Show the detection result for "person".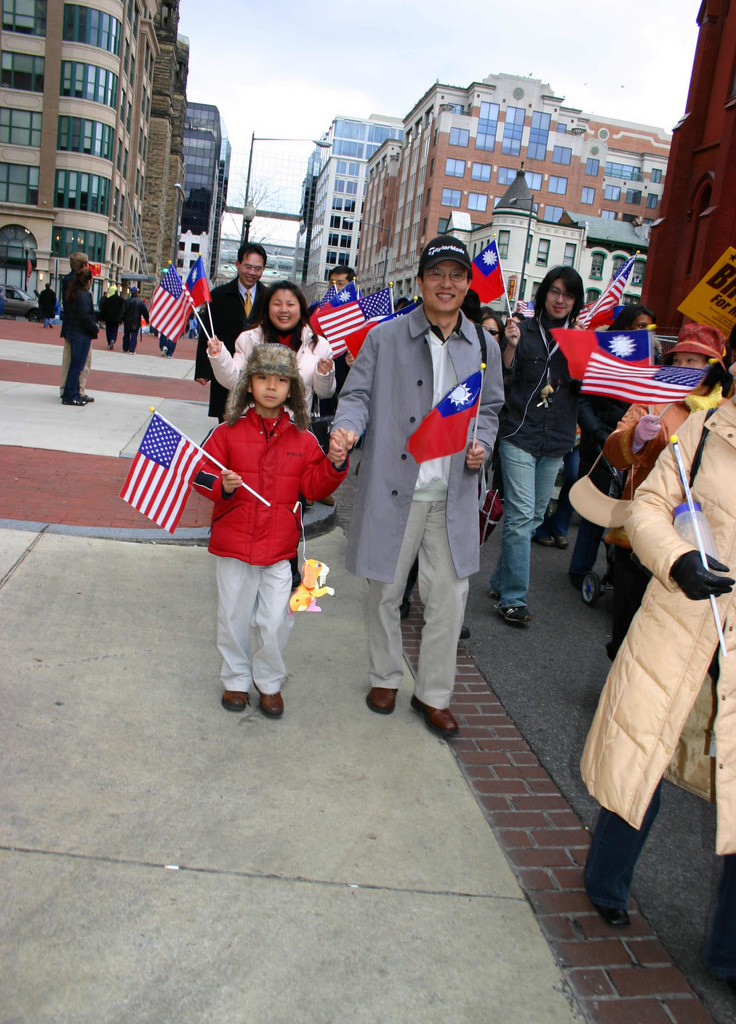
(left=59, top=271, right=96, bottom=407).
